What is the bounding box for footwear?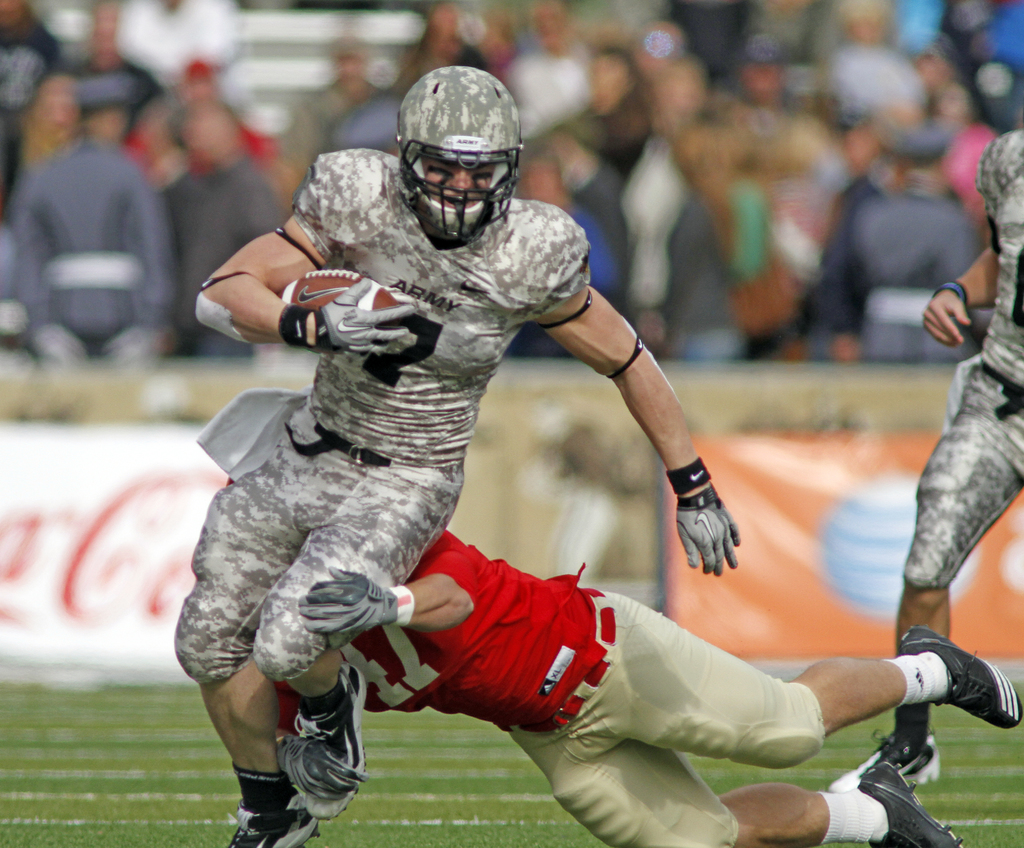
Rect(897, 623, 1023, 731).
